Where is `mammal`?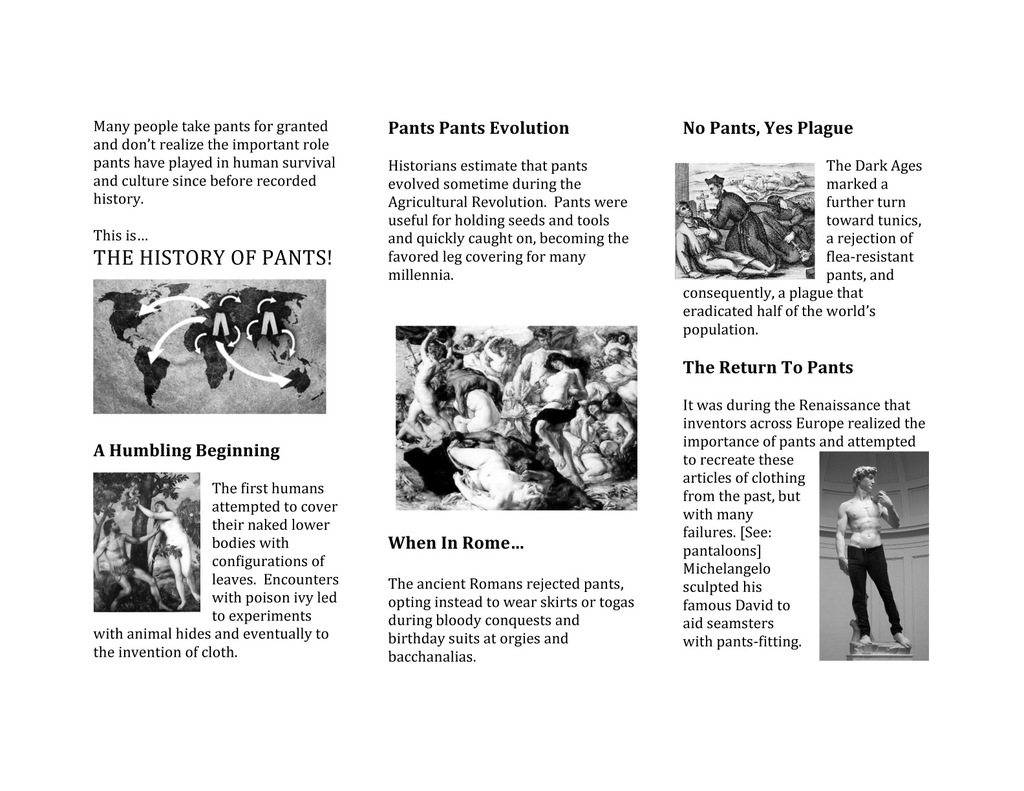
{"left": 837, "top": 463, "right": 914, "bottom": 647}.
